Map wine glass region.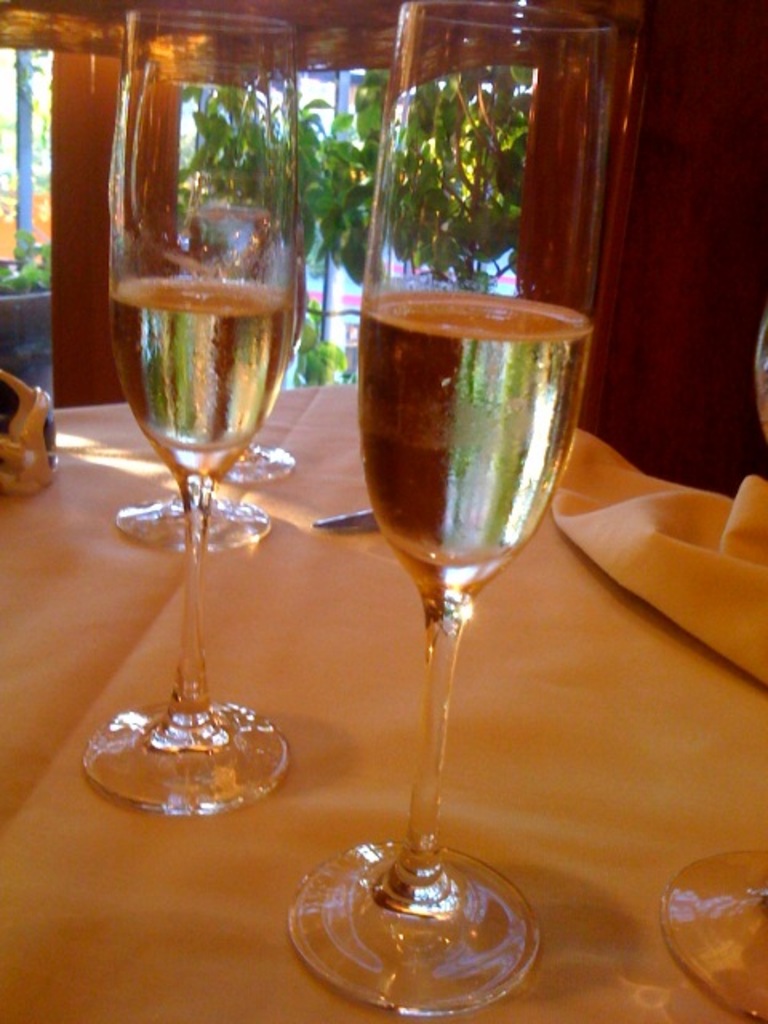
Mapped to bbox(656, 298, 766, 1014).
